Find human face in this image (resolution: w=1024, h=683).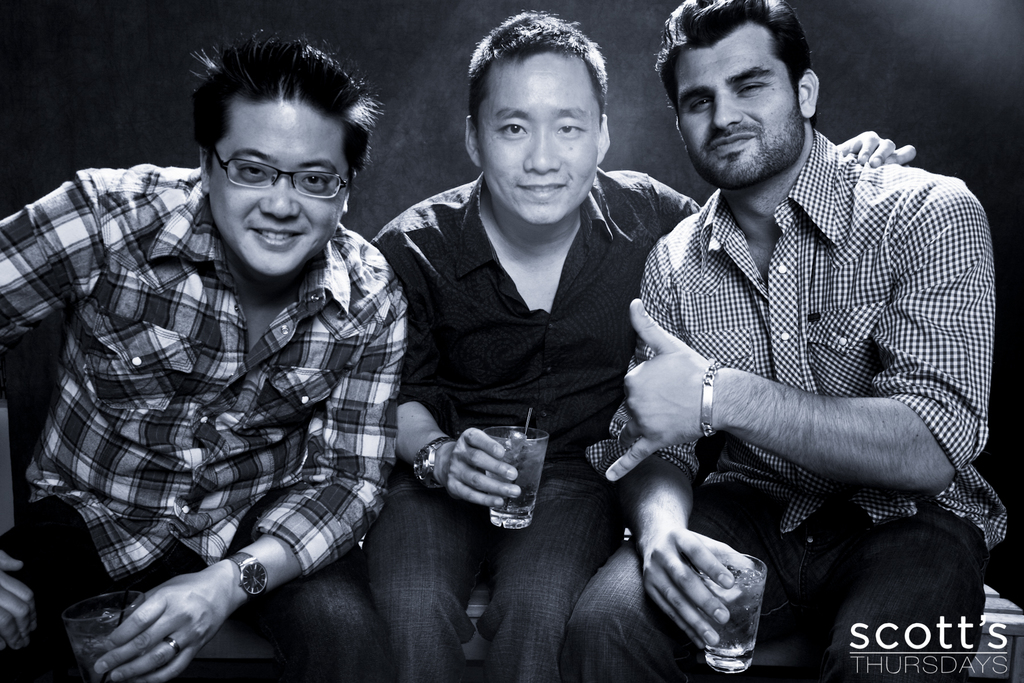
bbox=(209, 101, 349, 281).
